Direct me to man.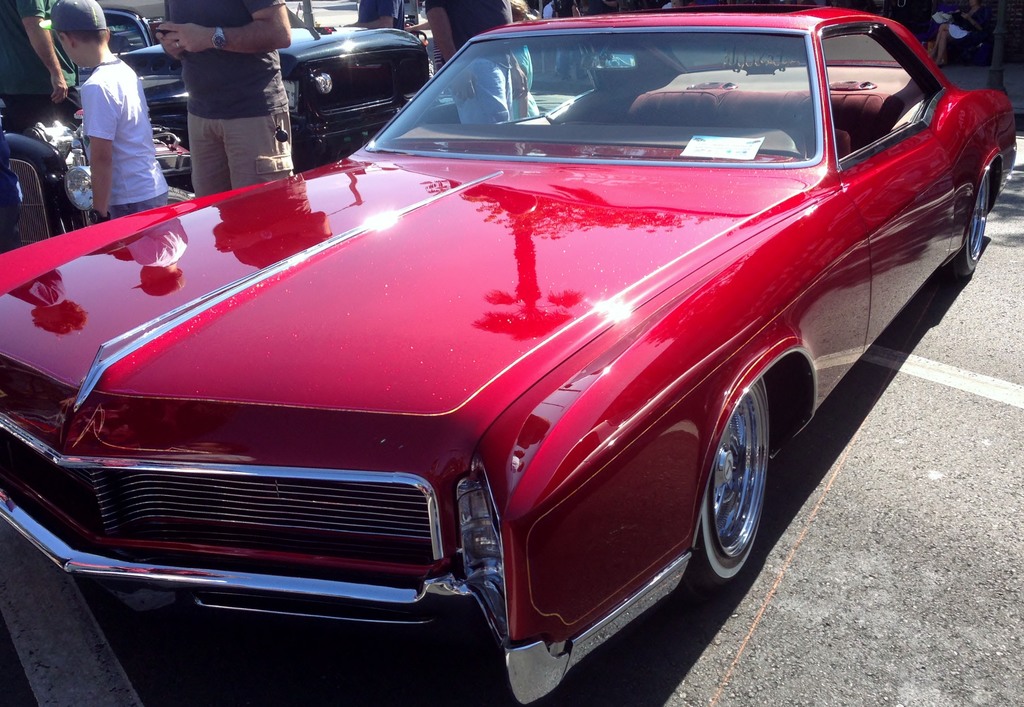
Direction: [left=346, top=0, right=404, bottom=38].
